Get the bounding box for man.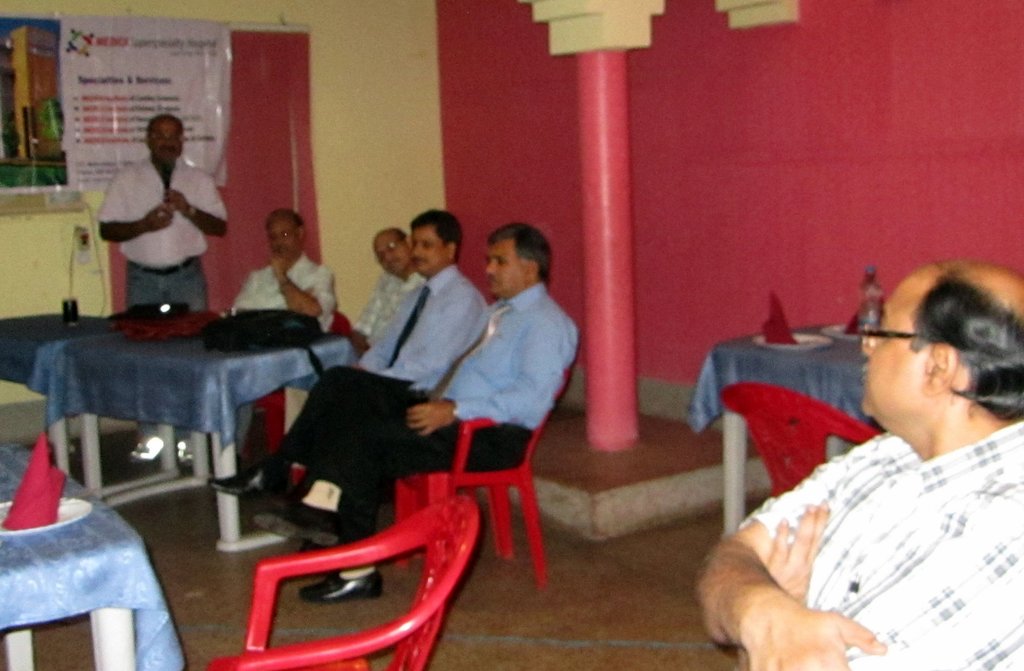
locate(350, 226, 422, 356).
